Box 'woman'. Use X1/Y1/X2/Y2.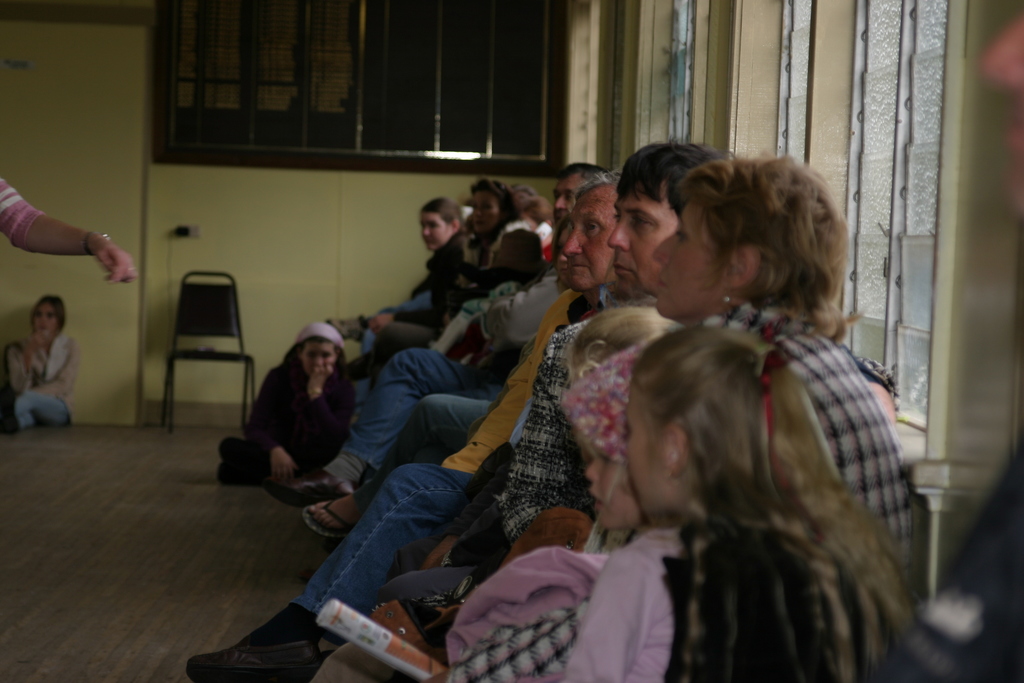
218/320/360/484.
